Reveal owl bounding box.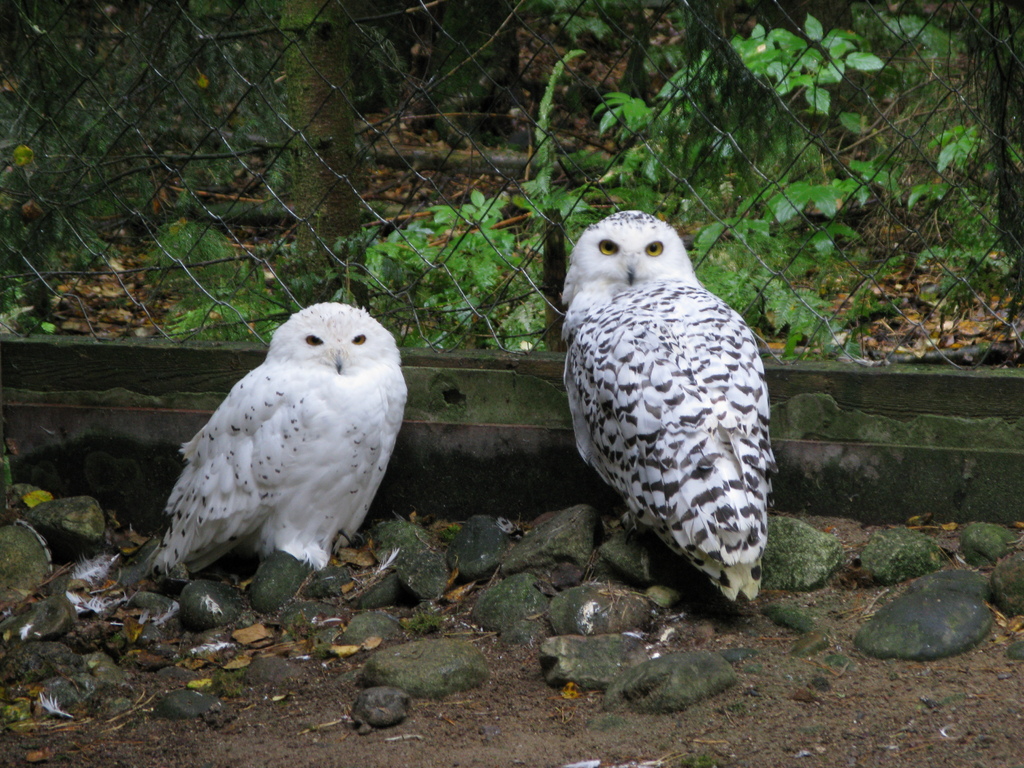
Revealed: region(558, 212, 783, 597).
